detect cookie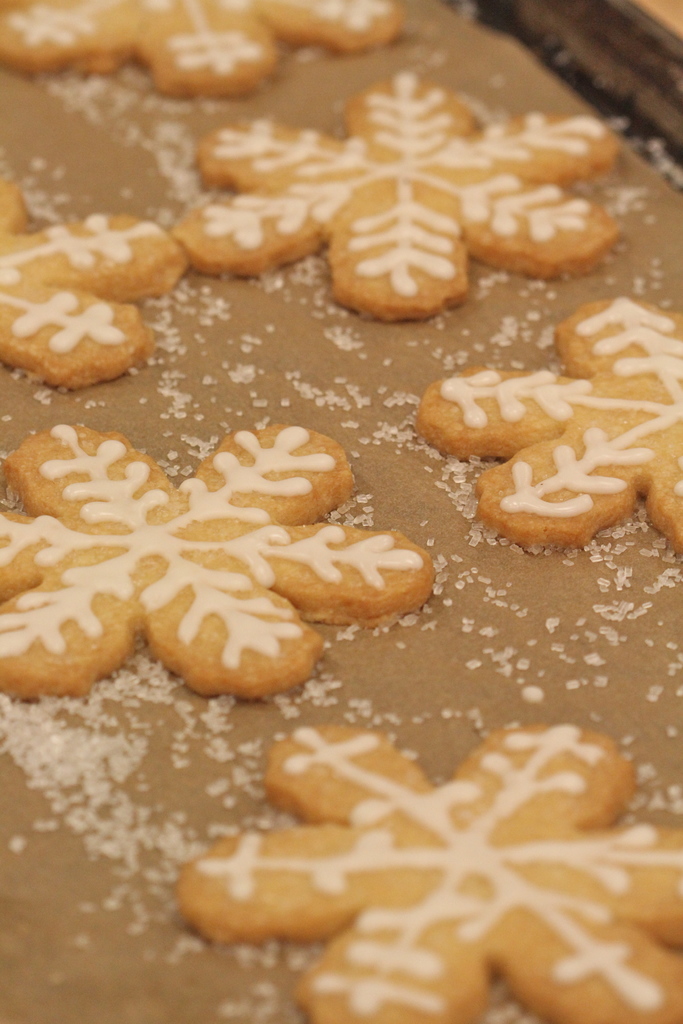
Rect(177, 719, 682, 1023)
